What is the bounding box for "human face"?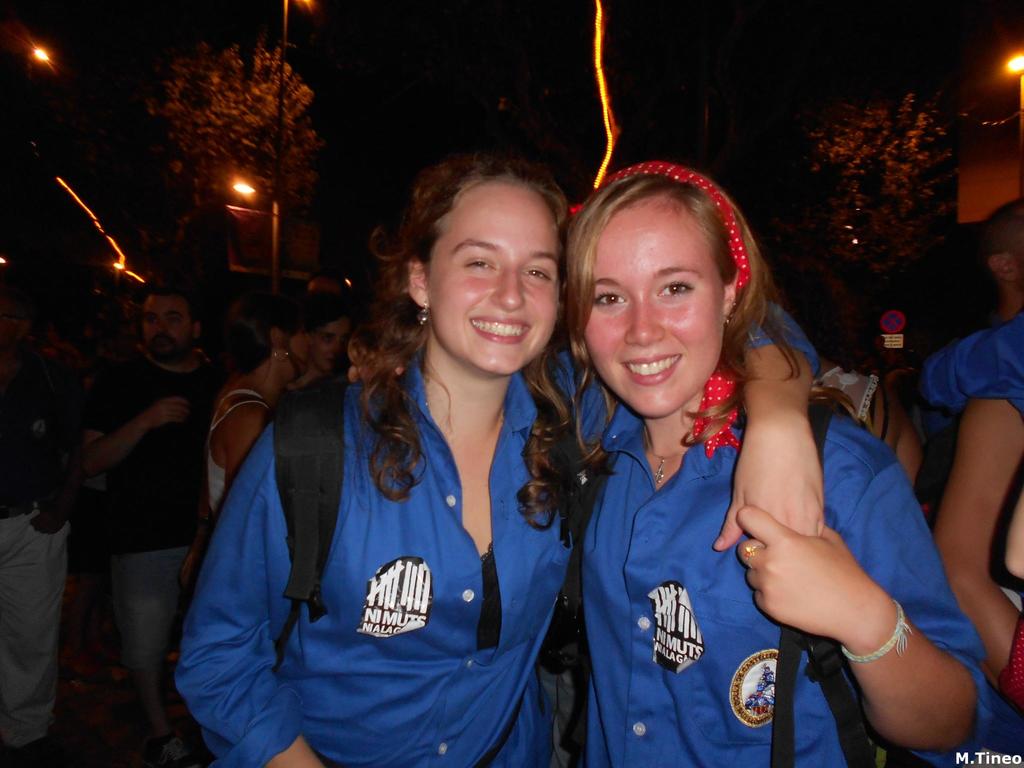
select_region(141, 284, 196, 356).
